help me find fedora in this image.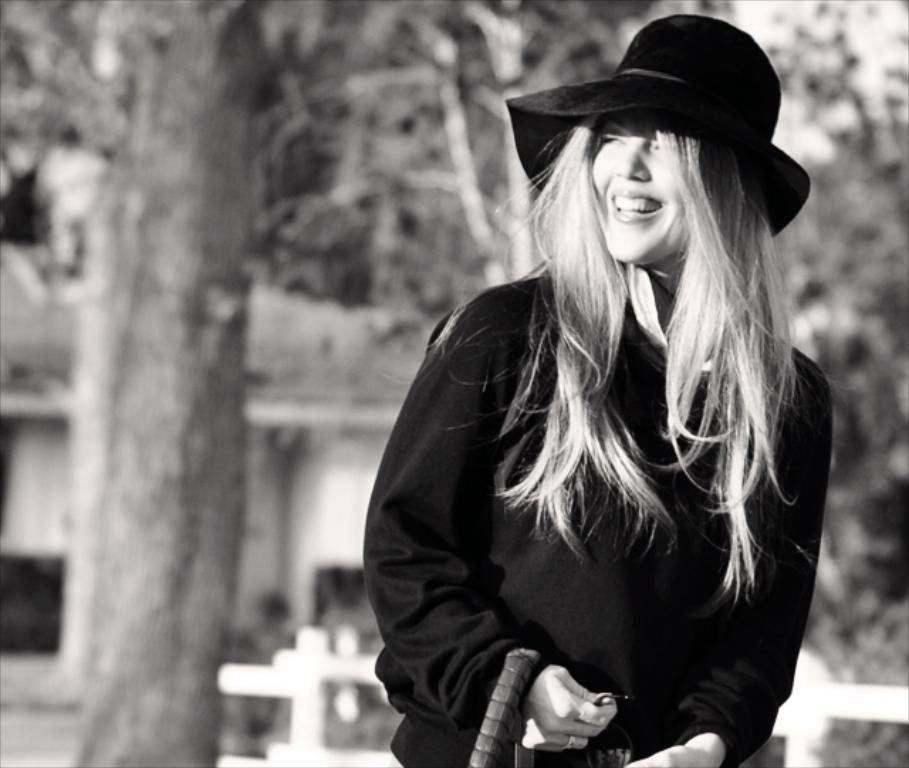
Found it: (507, 13, 815, 236).
